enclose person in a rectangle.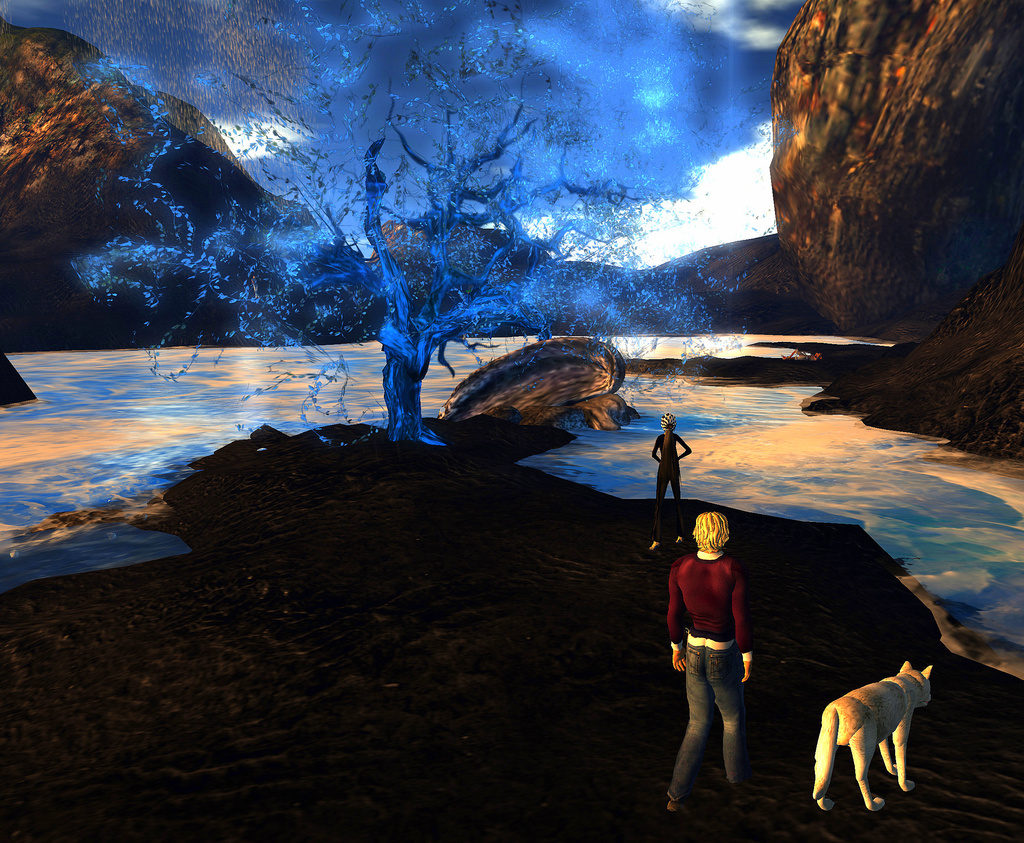
locate(646, 410, 692, 552).
